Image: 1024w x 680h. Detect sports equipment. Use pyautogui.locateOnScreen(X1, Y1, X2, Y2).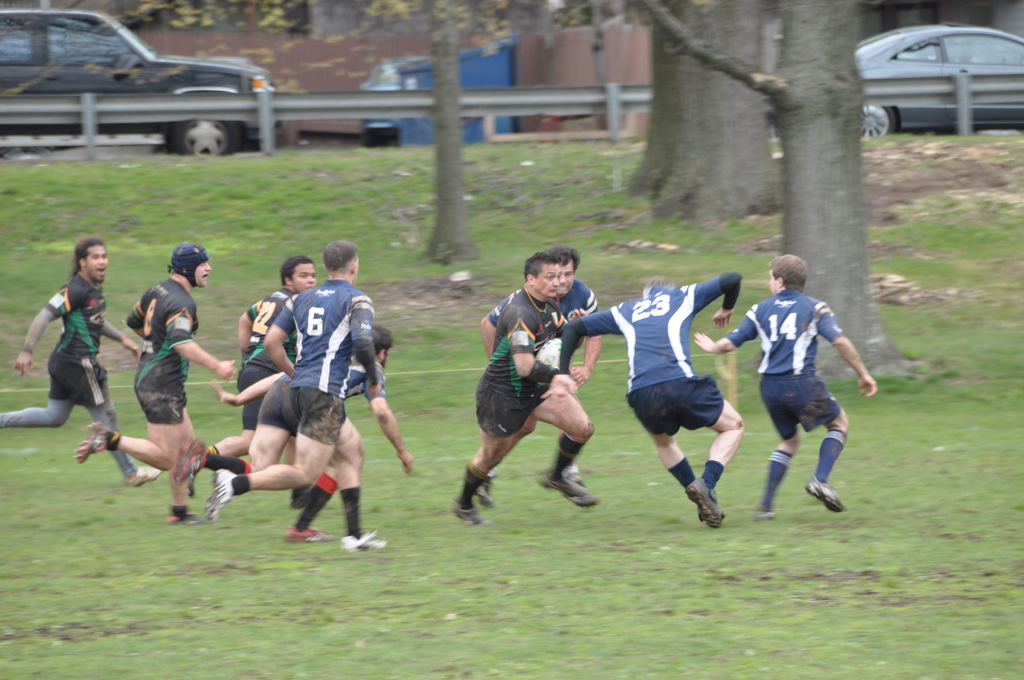
pyautogui.locateOnScreen(685, 482, 726, 529).
